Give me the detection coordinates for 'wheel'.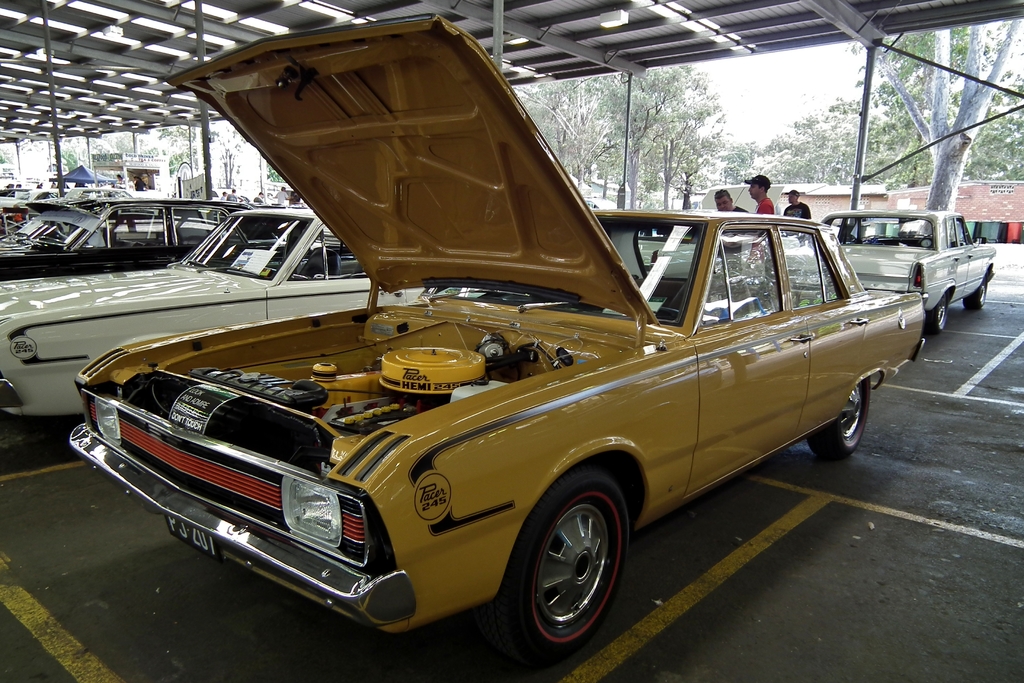
{"x1": 961, "y1": 273, "x2": 986, "y2": 309}.
